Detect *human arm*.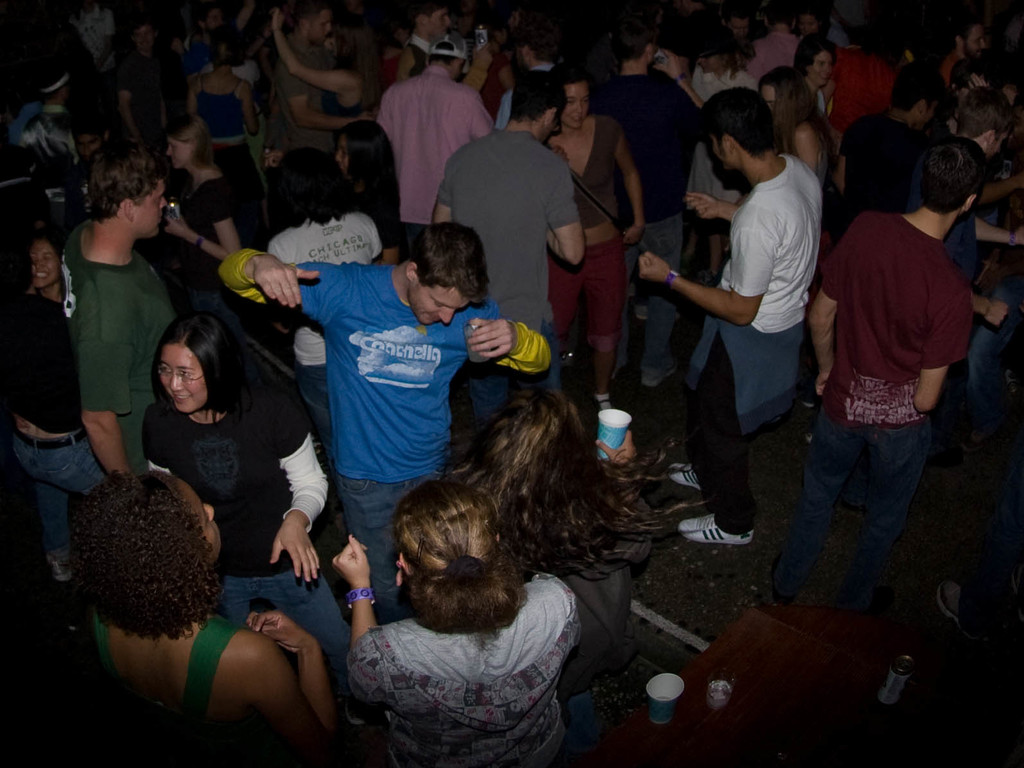
Detected at left=975, top=287, right=1011, bottom=328.
